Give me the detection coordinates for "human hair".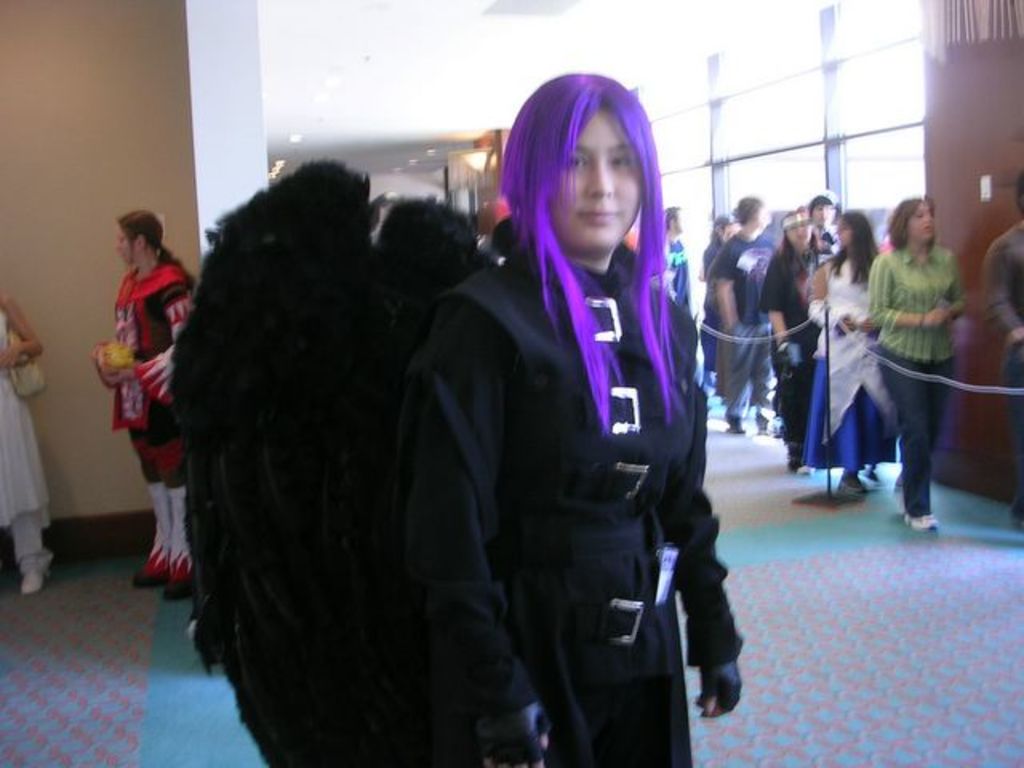
crop(494, 66, 680, 384).
